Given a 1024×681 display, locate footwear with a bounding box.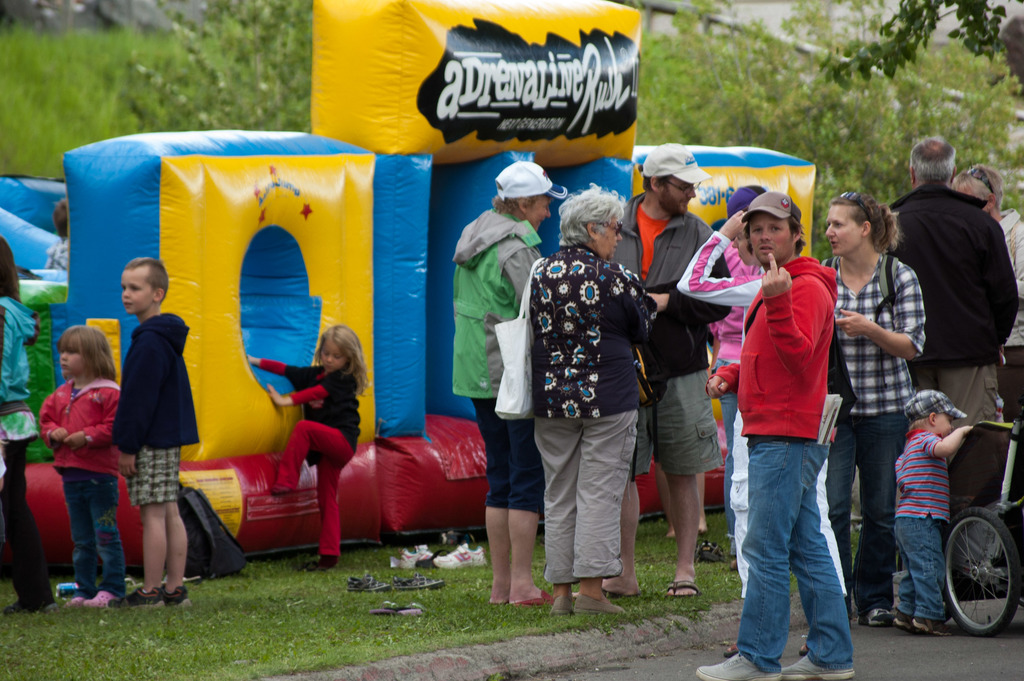
Located: bbox=(86, 586, 114, 607).
